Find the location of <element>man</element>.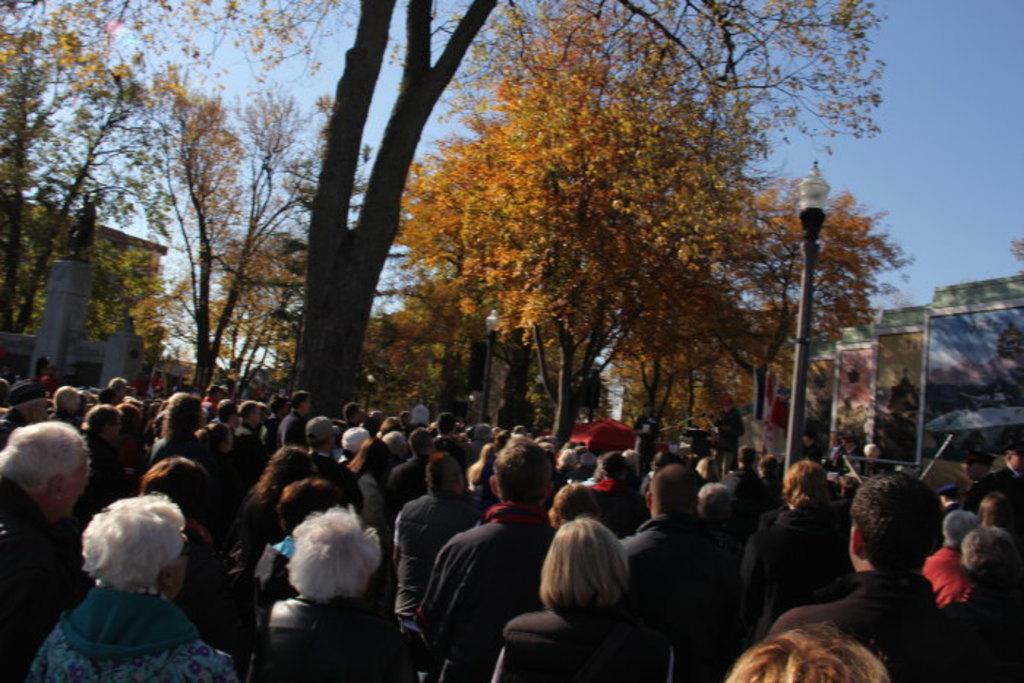
Location: l=777, t=478, r=986, b=682.
